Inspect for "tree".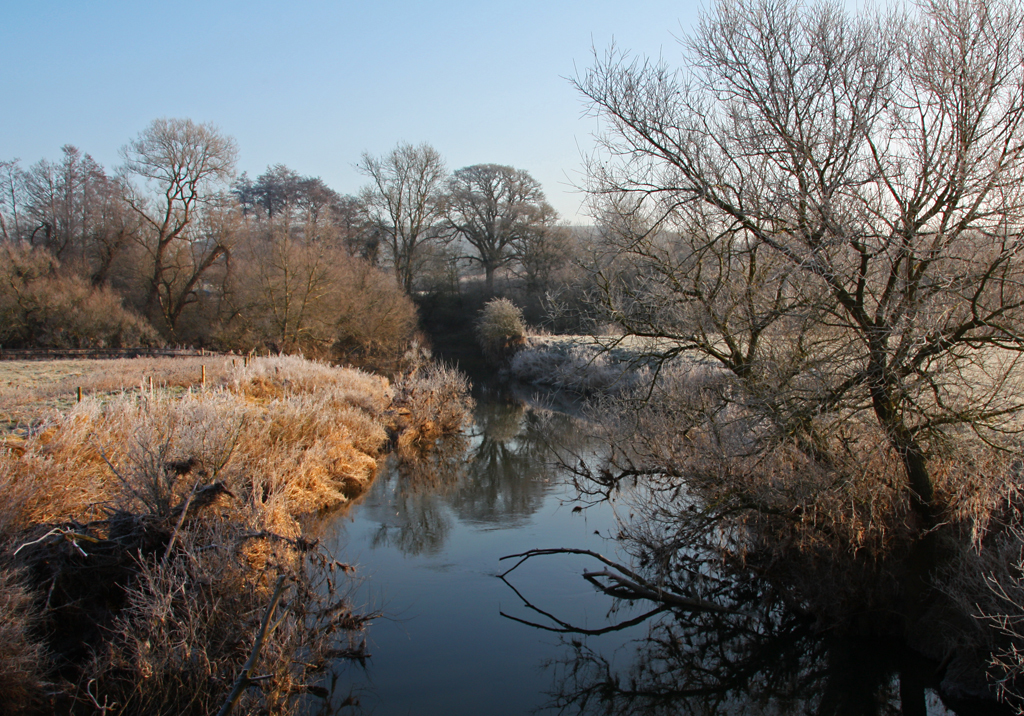
Inspection: {"left": 428, "top": 10, "right": 985, "bottom": 670}.
